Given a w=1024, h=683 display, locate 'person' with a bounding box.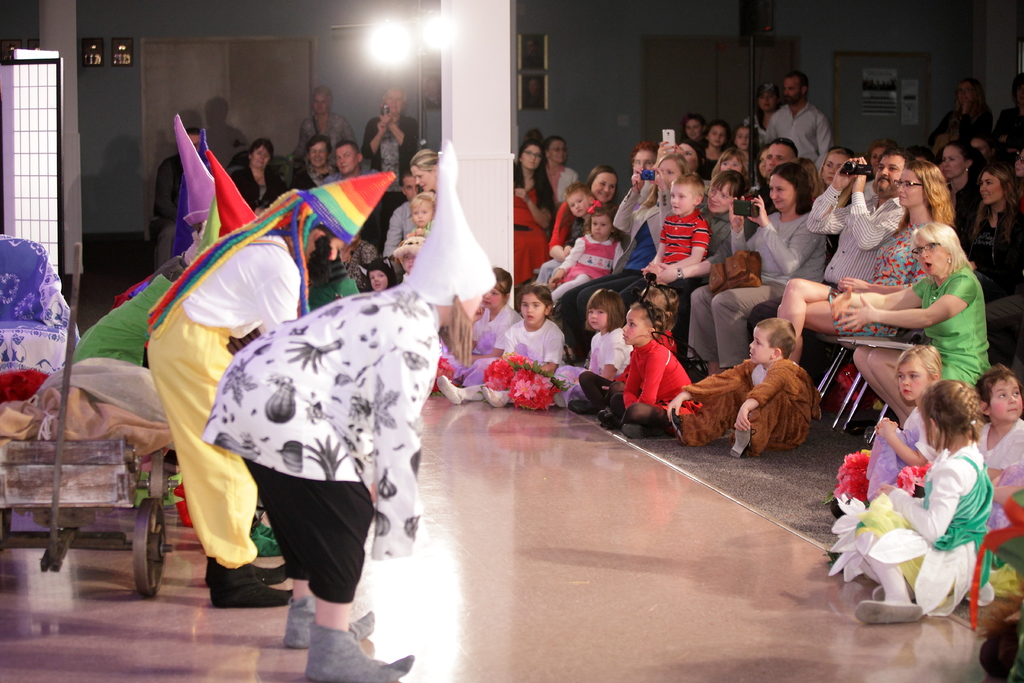
Located: (771, 152, 947, 365).
